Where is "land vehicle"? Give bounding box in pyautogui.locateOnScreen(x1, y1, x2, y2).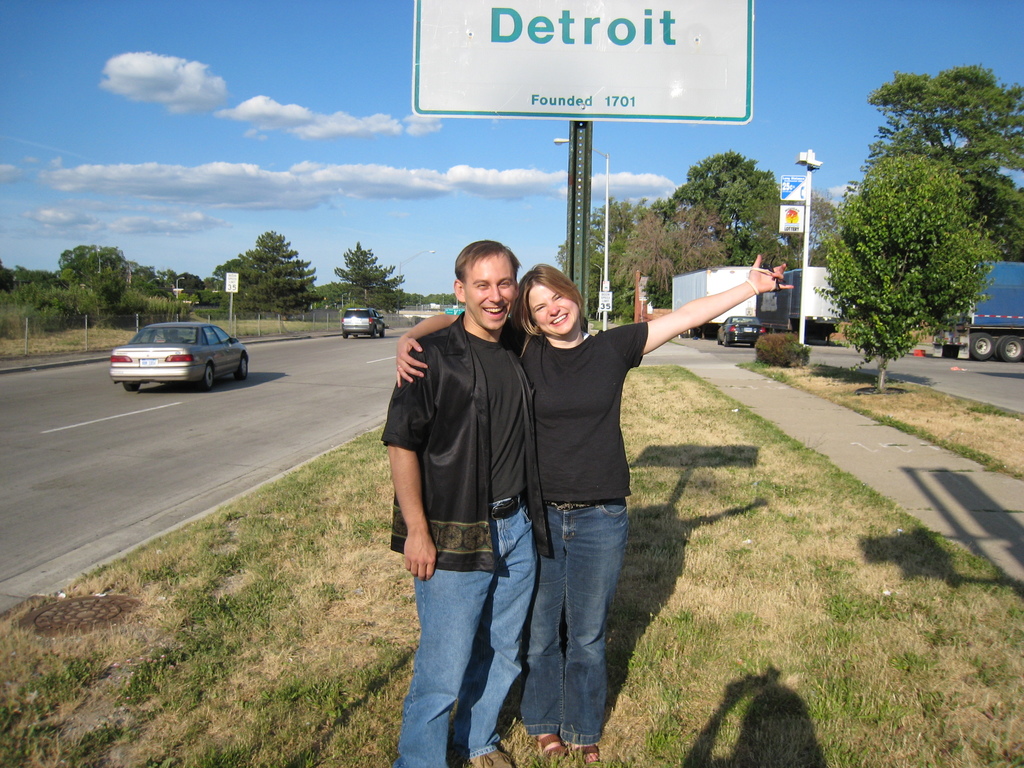
pyautogui.locateOnScreen(345, 307, 385, 336).
